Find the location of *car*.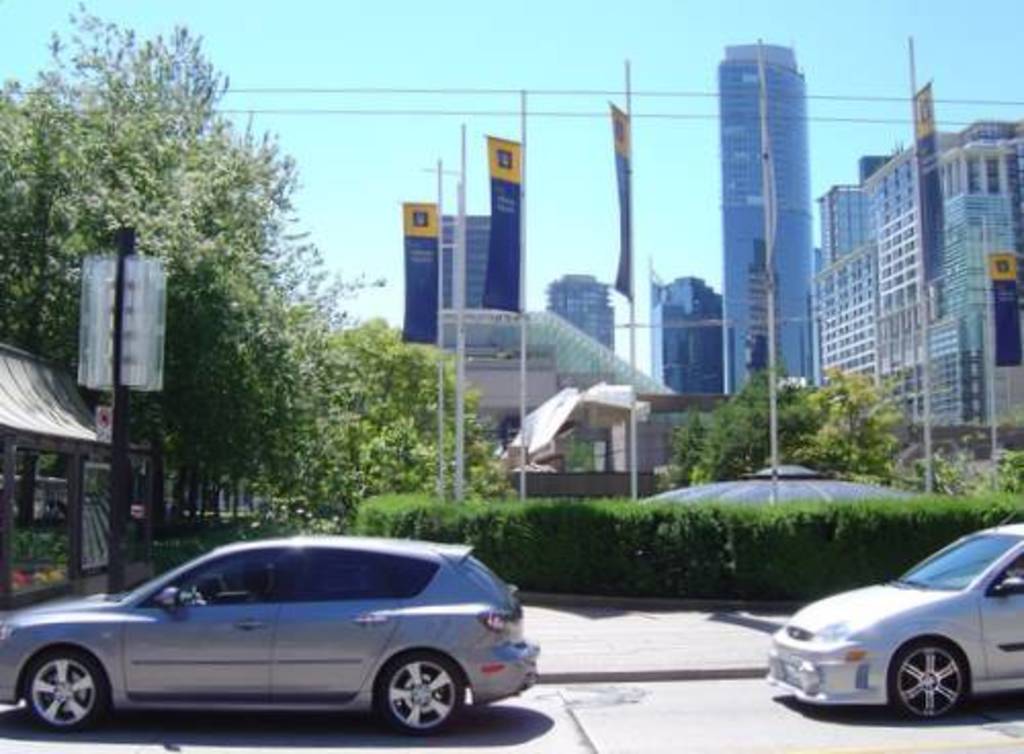
Location: (0, 522, 537, 740).
